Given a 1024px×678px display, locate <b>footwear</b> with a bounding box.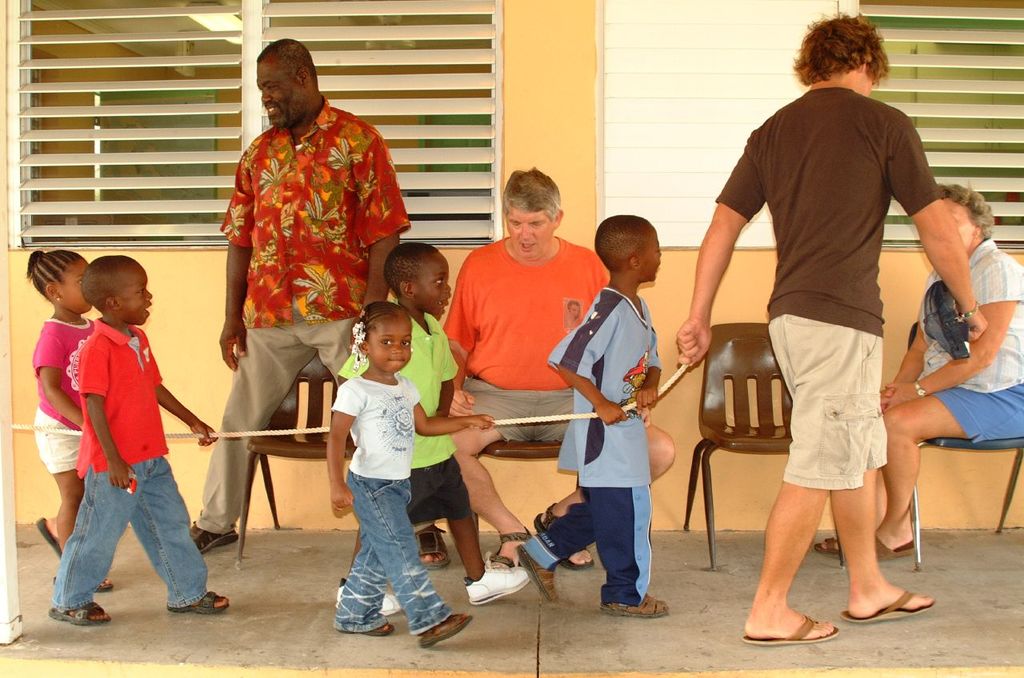
Located: rect(420, 615, 473, 650).
